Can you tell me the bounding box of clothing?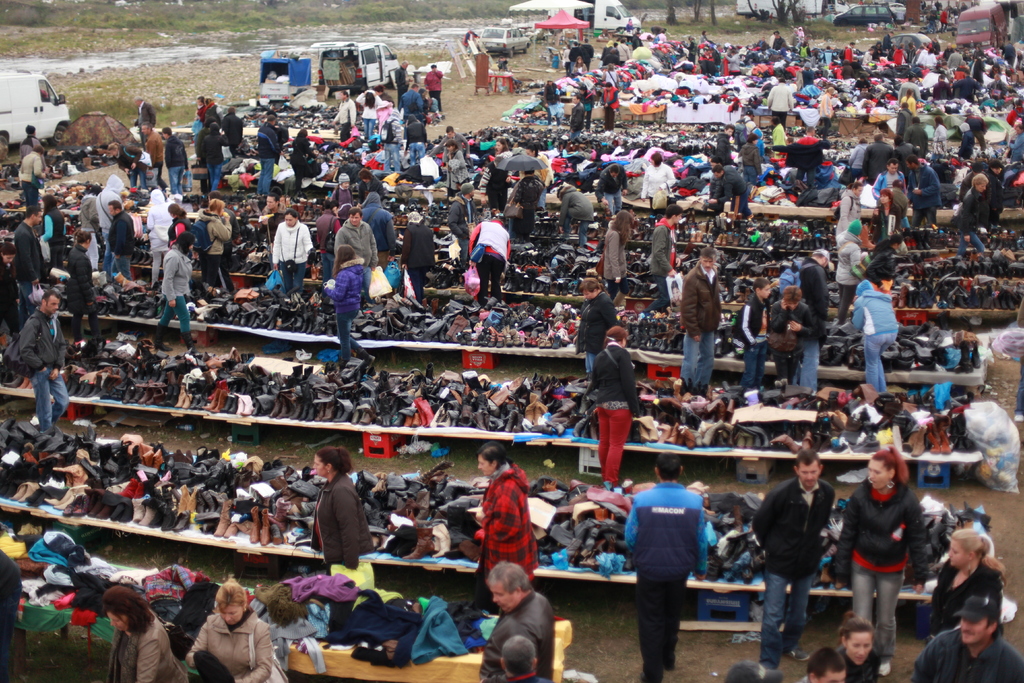
x1=149 y1=197 x2=232 y2=336.
